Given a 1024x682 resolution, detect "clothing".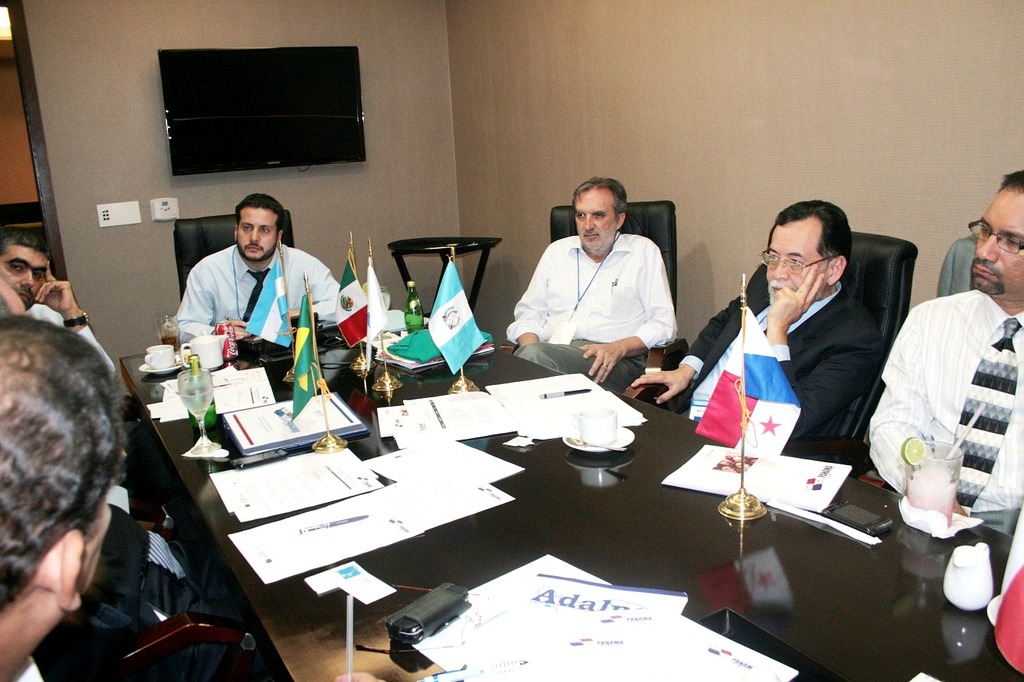
<box>634,267,883,455</box>.
